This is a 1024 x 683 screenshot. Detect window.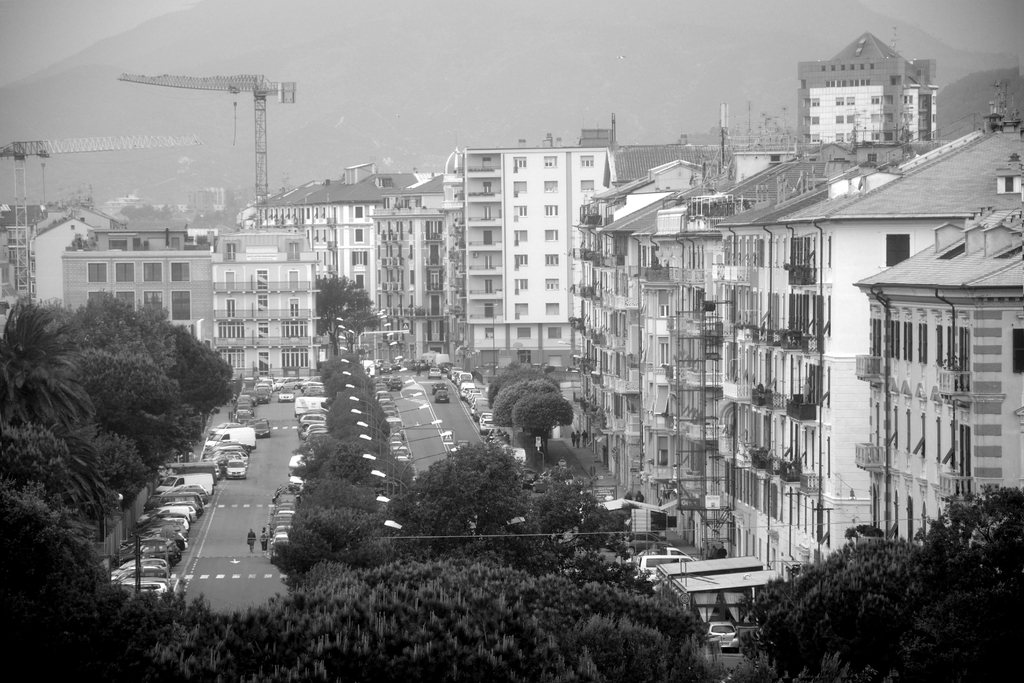
(left=87, top=263, right=109, bottom=284).
